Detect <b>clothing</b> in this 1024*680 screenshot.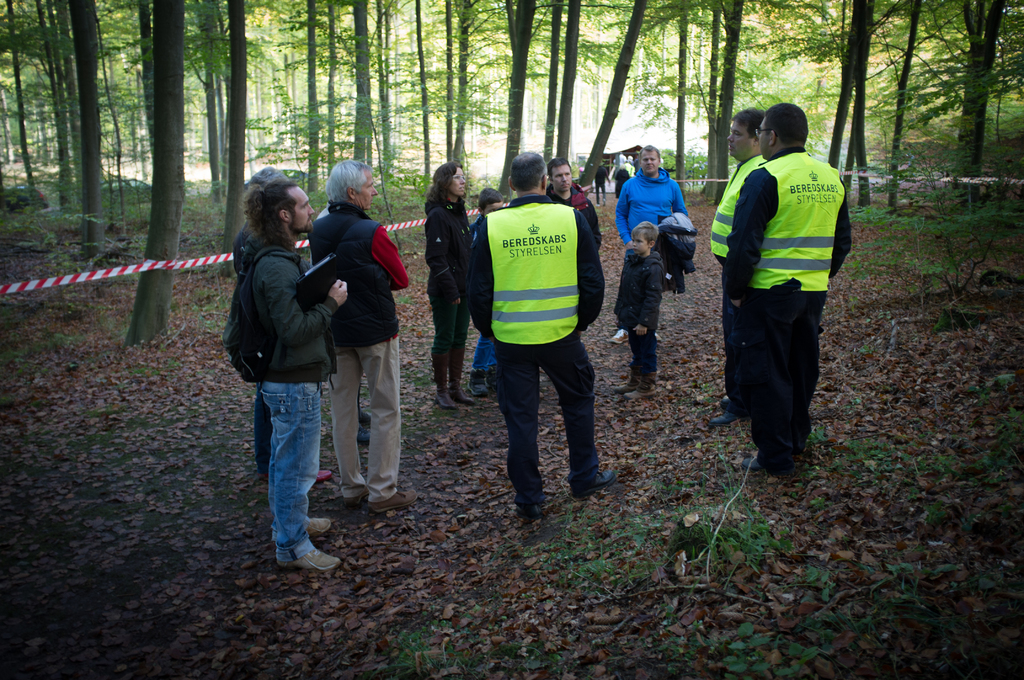
Detection: [236, 223, 287, 472].
